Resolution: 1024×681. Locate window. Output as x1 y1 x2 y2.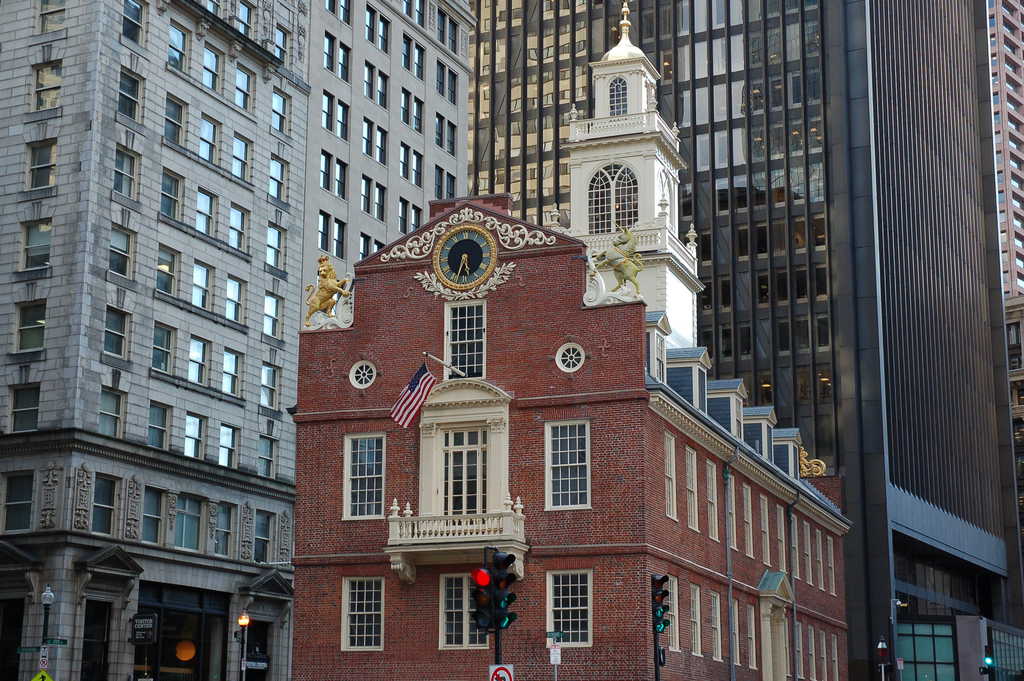
140 484 158 541.
